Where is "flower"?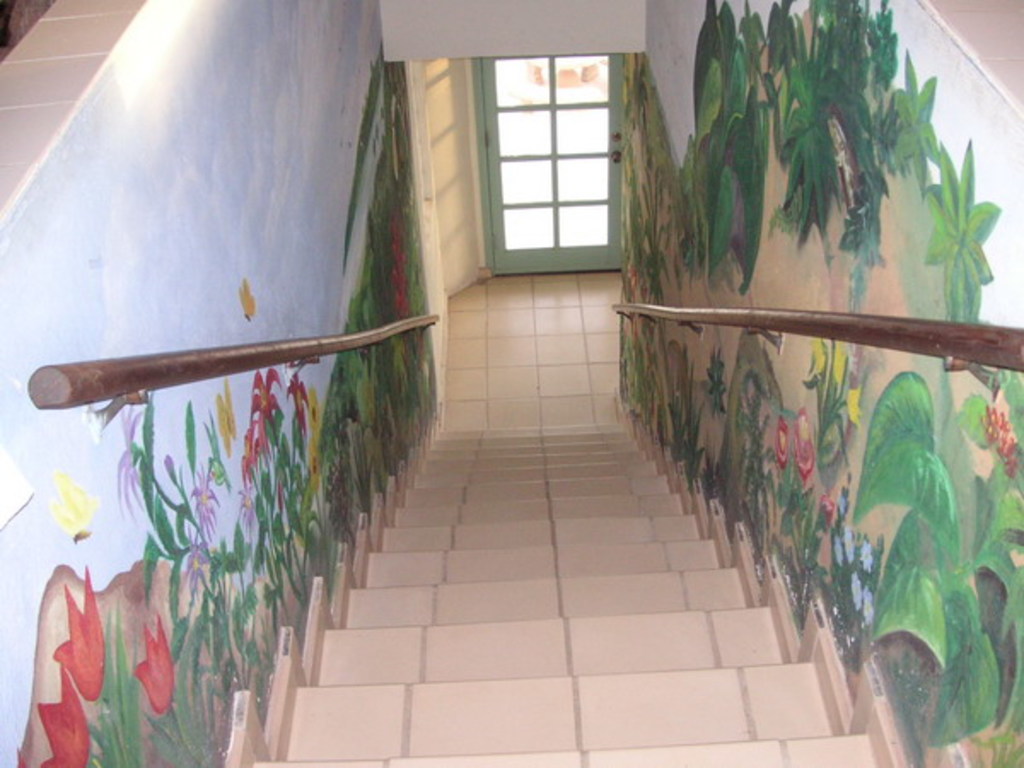
{"left": 858, "top": 539, "right": 877, "bottom": 572}.
